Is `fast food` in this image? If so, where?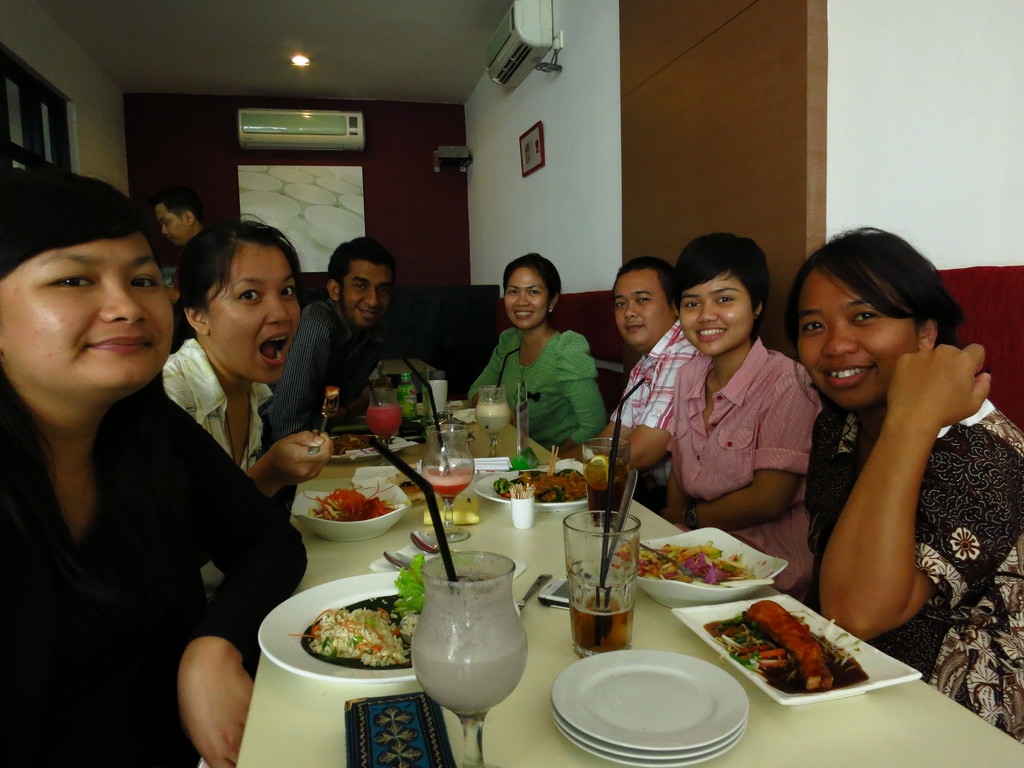
Yes, at [left=285, top=597, right=417, bottom=671].
